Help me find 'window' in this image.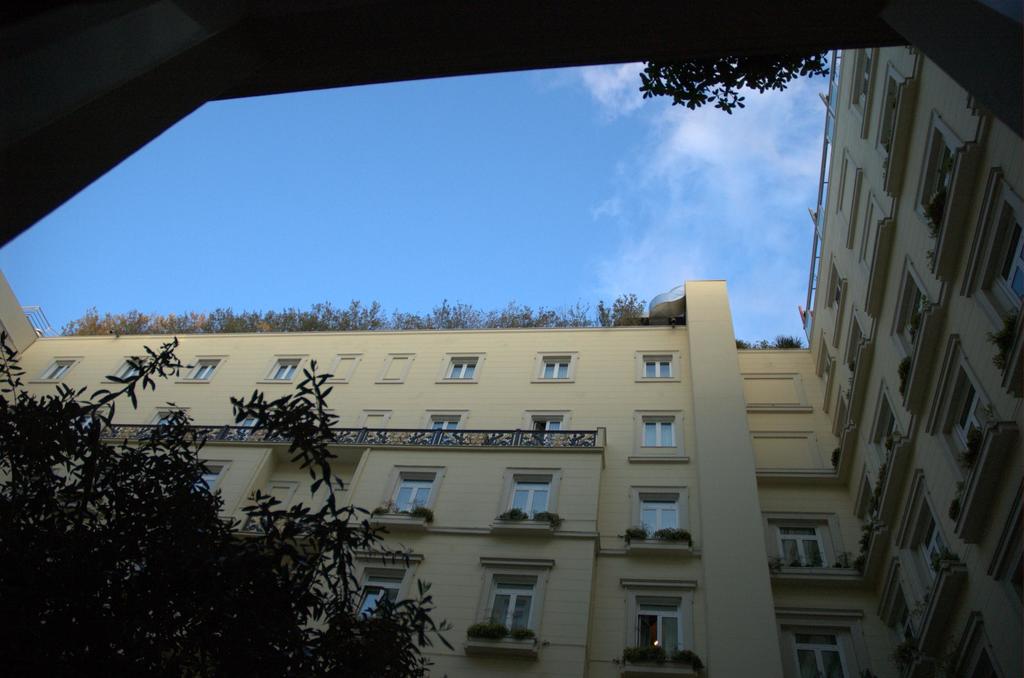
Found it: region(519, 408, 572, 449).
